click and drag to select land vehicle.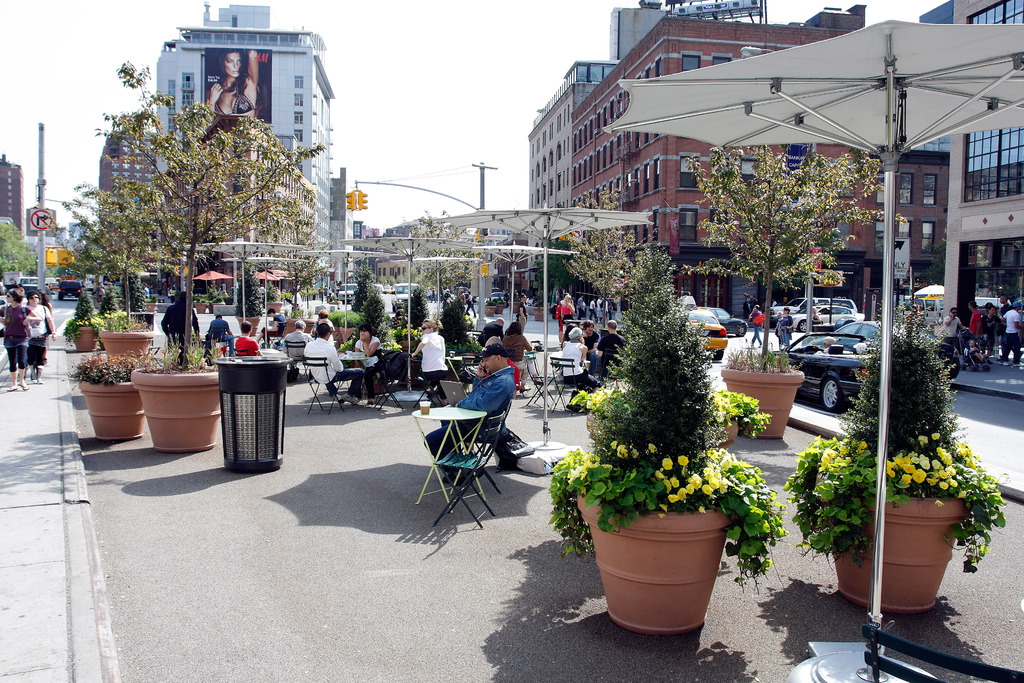
Selection: (20,284,55,305).
